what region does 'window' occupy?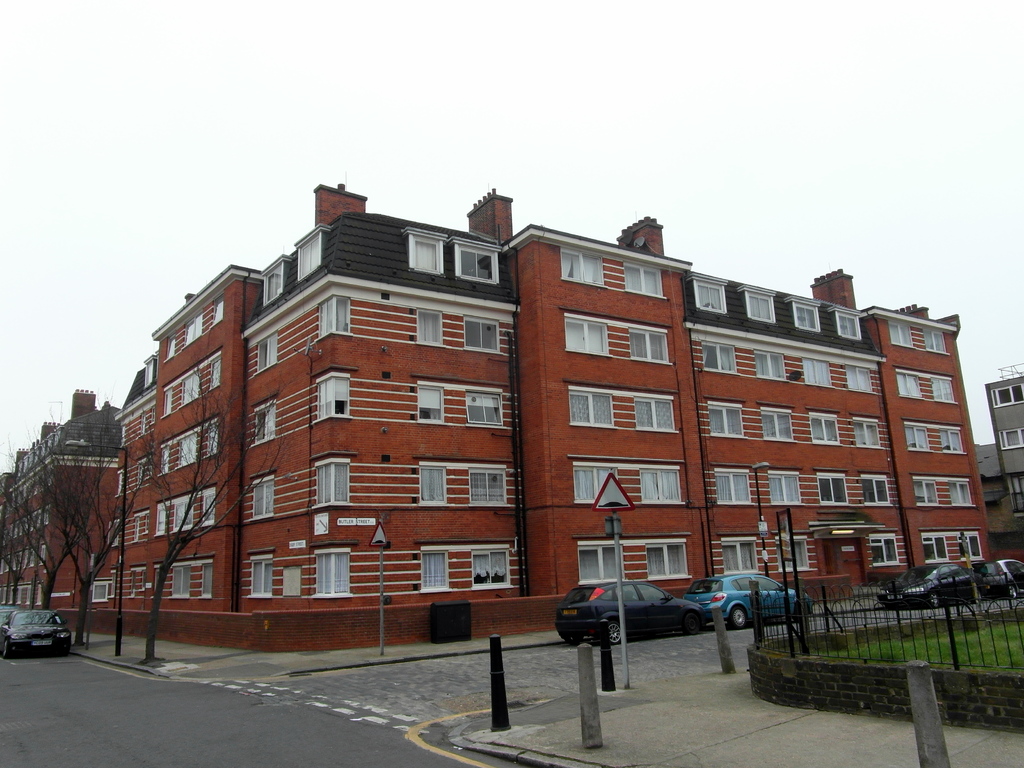
628 324 671 363.
